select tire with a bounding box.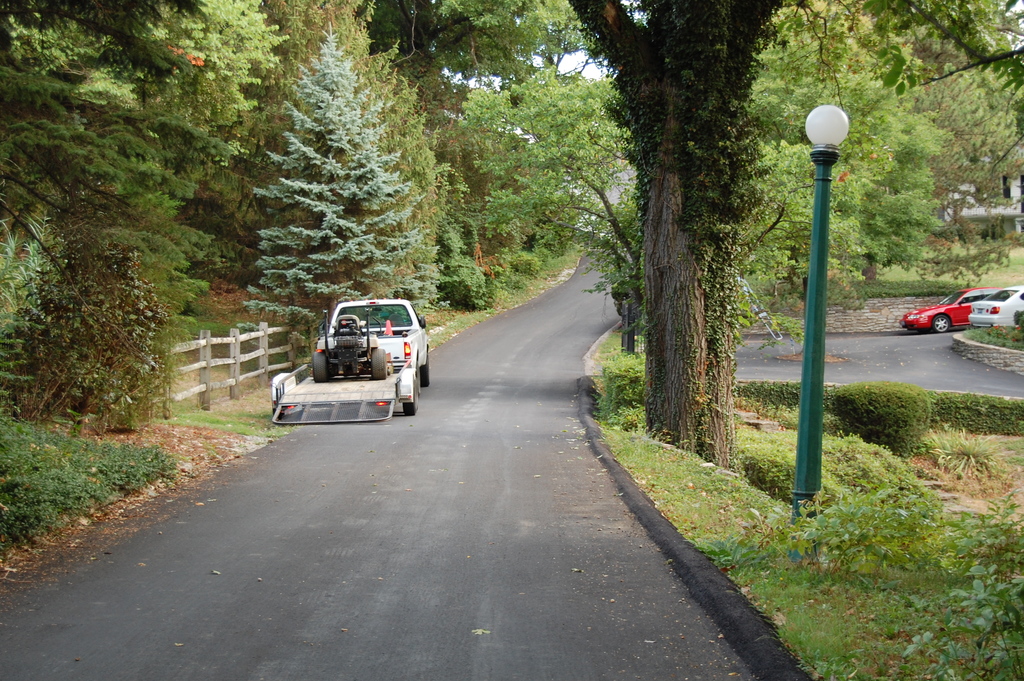
box=[398, 378, 419, 410].
